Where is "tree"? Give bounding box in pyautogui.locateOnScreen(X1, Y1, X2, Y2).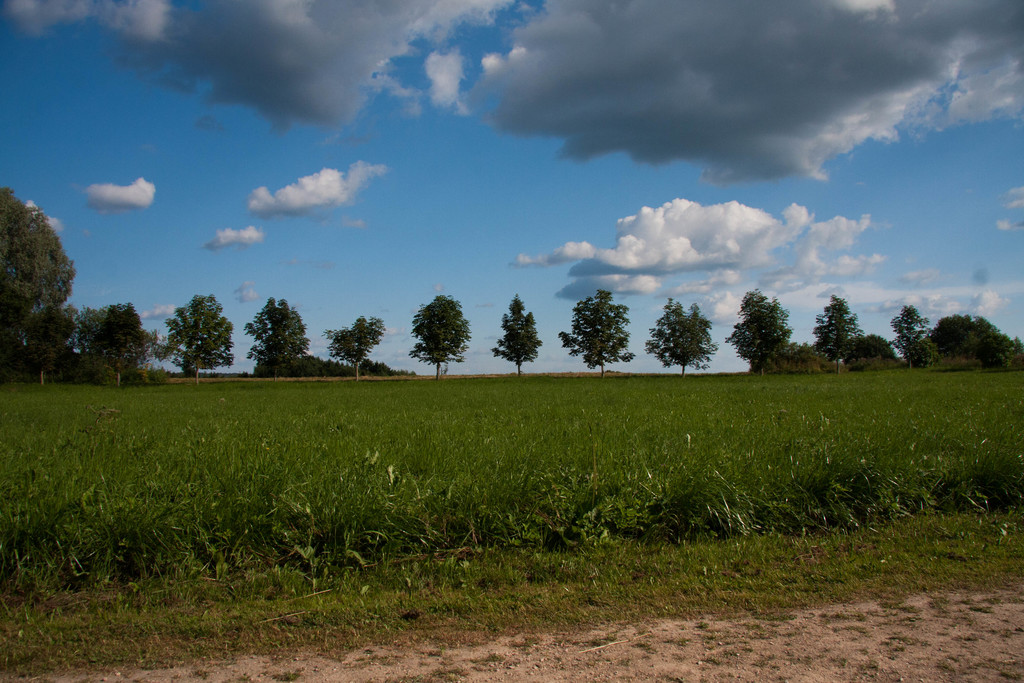
pyautogui.locateOnScreen(166, 295, 244, 387).
